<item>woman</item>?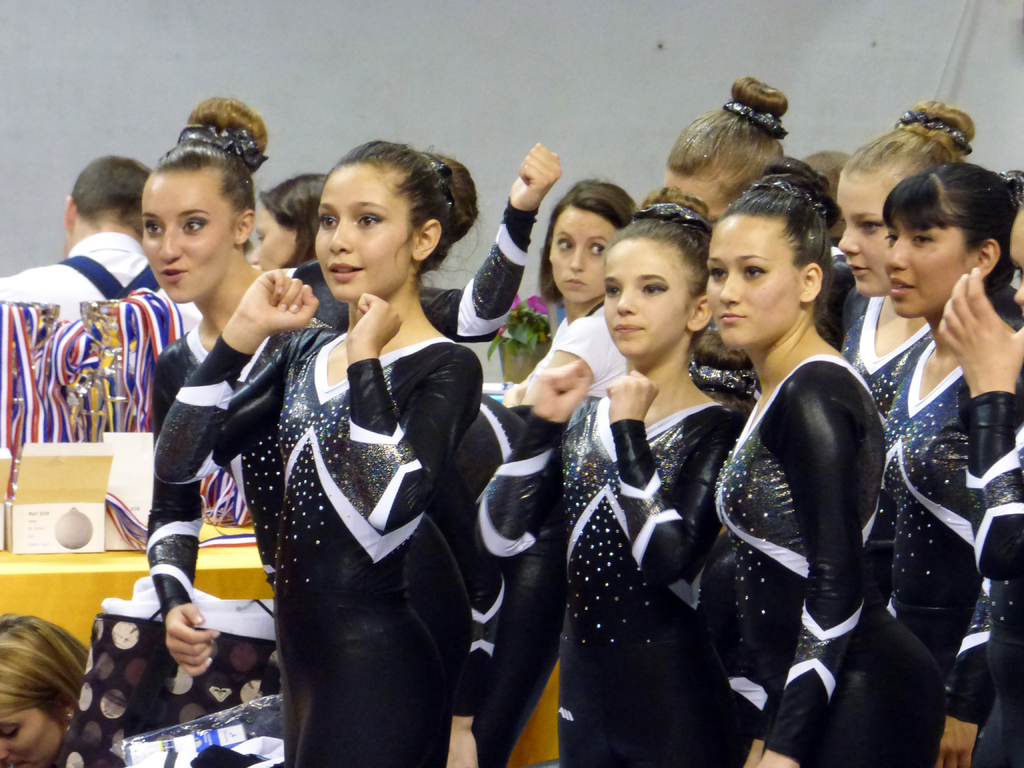
(left=474, top=182, right=750, bottom=767)
